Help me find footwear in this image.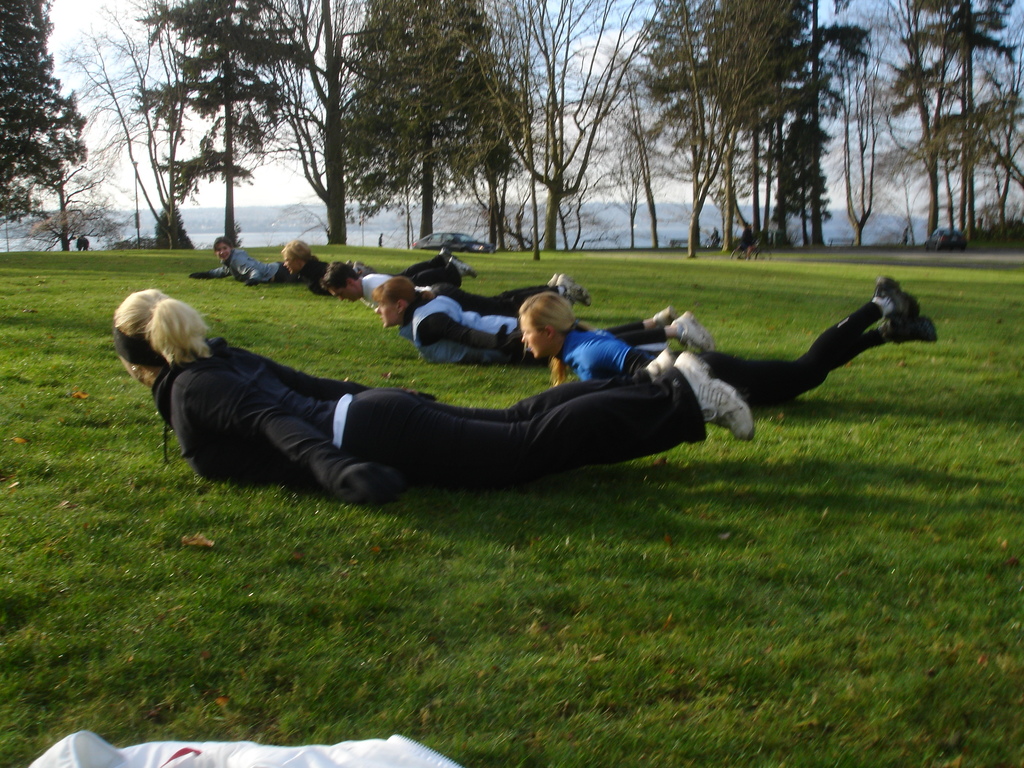
Found it: <bbox>674, 308, 715, 348</bbox>.
